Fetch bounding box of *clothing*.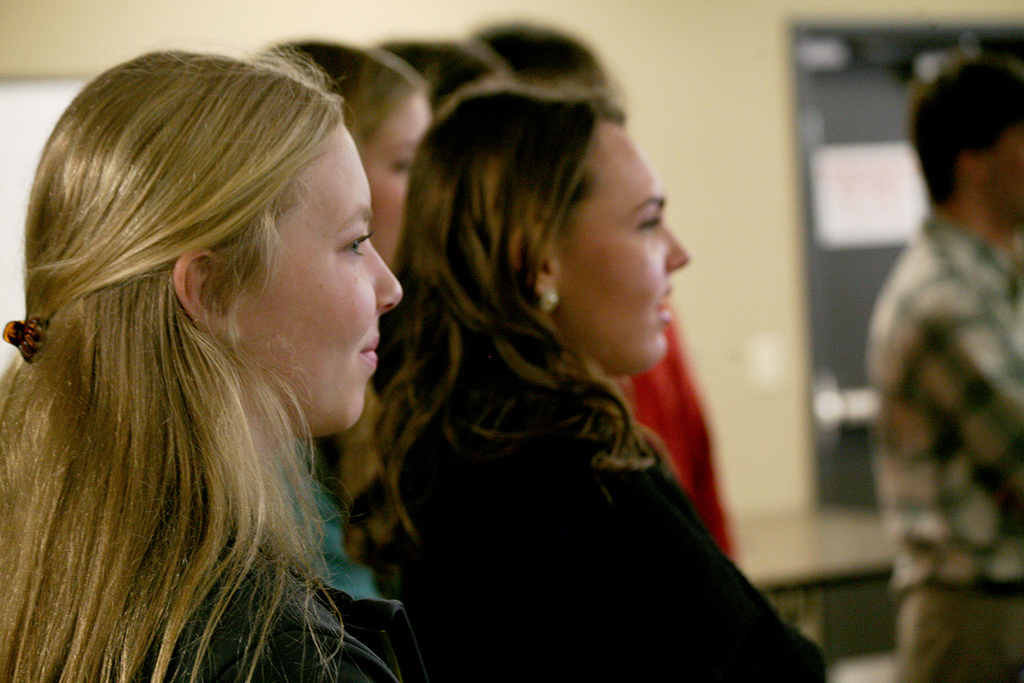
Bbox: select_region(859, 204, 1023, 596).
